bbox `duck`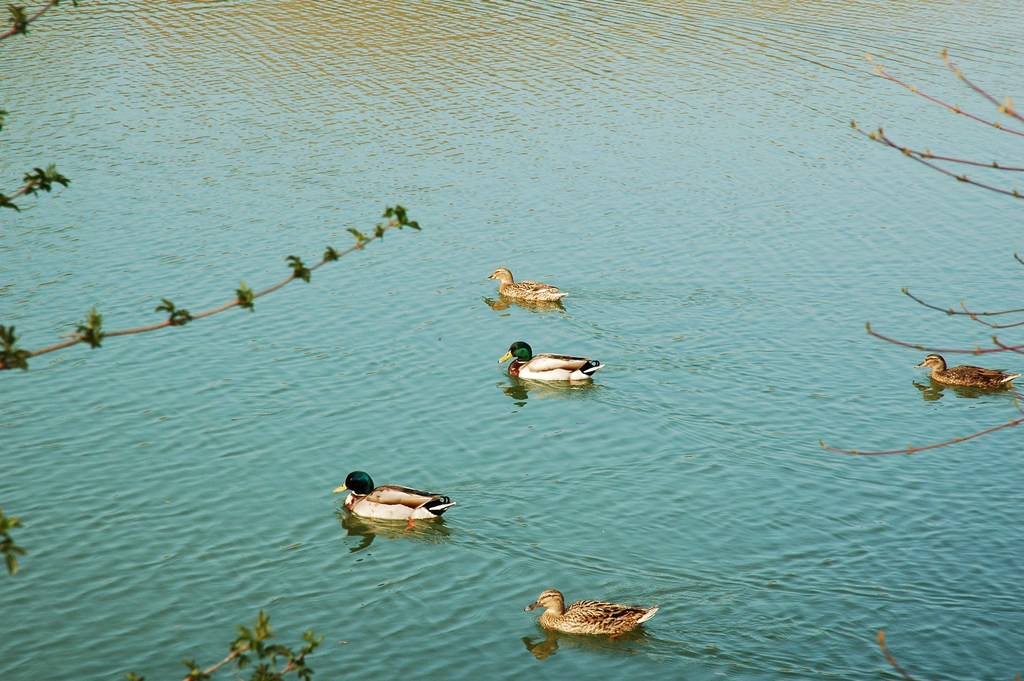
330,472,451,524
